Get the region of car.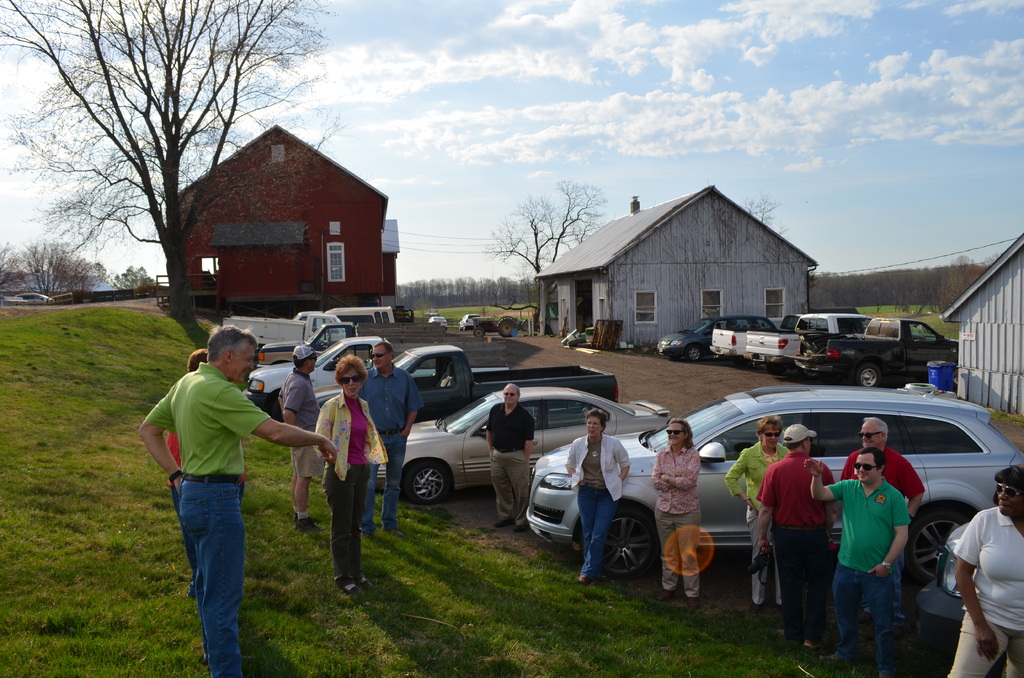
box(376, 353, 671, 507).
